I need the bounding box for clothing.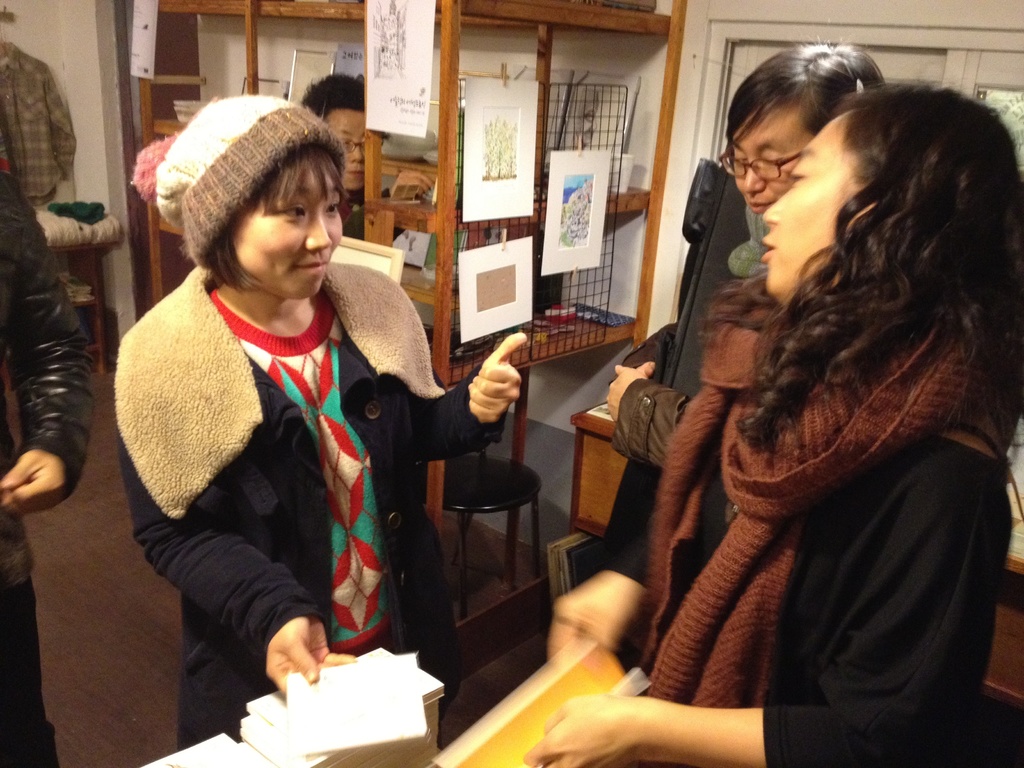
Here it is: select_region(636, 301, 1023, 767).
